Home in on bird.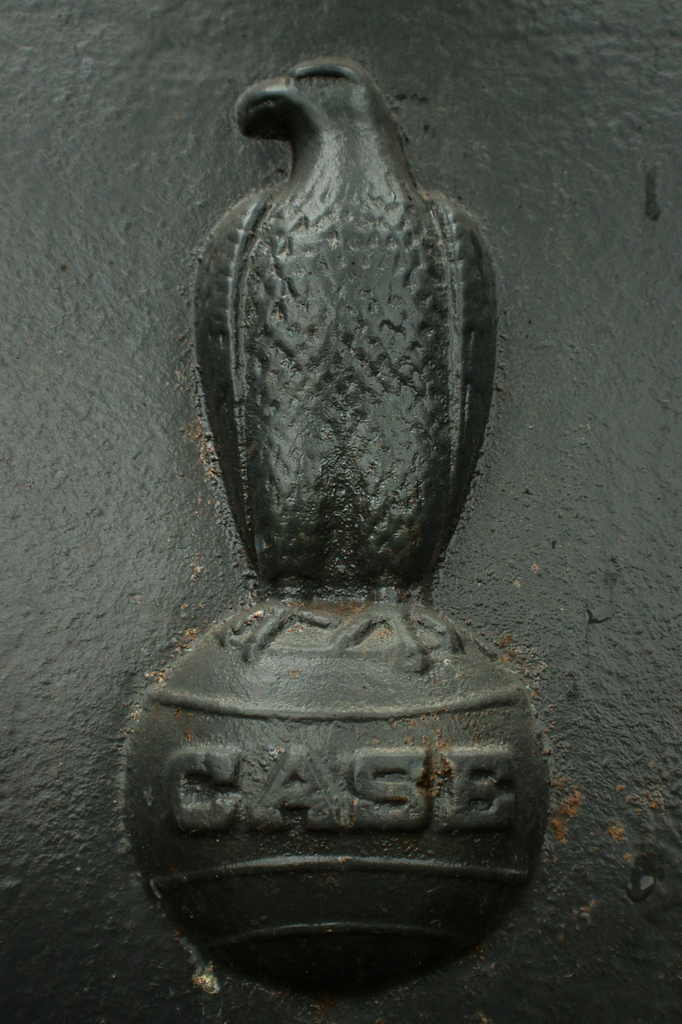
Homed in at 180,26,519,662.
